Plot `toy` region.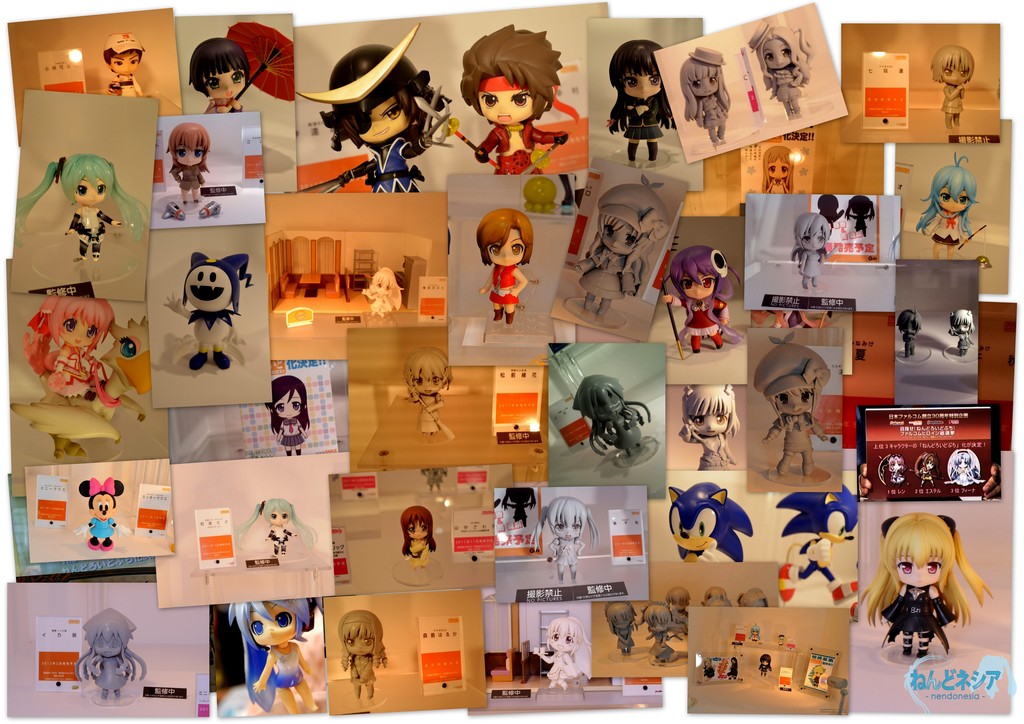
Plotted at [x1=105, y1=31, x2=144, y2=99].
